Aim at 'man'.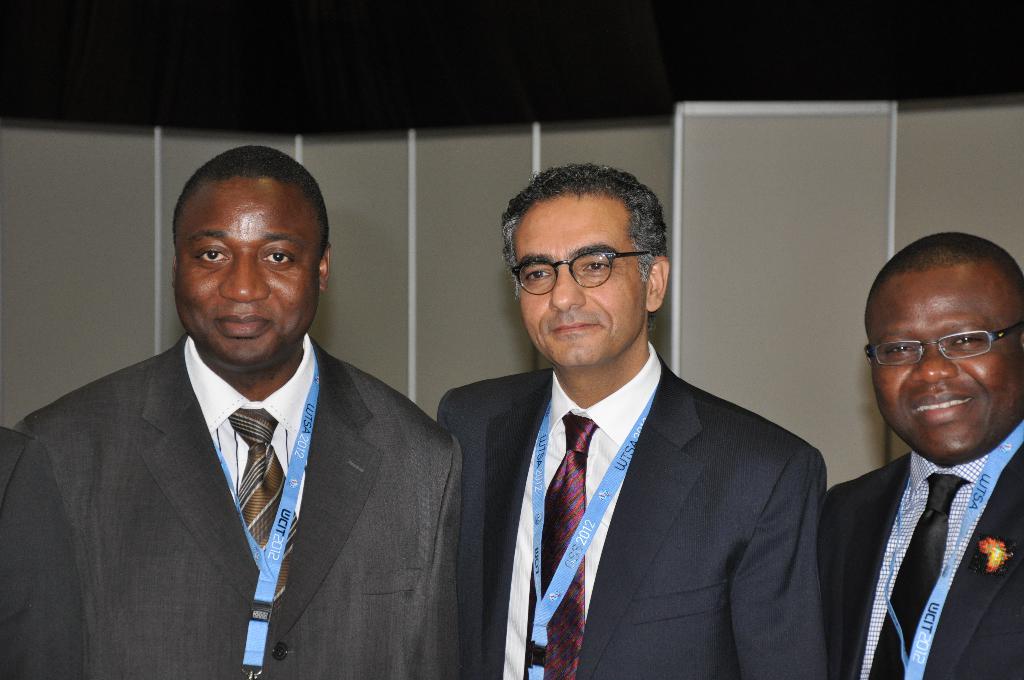
Aimed at crop(0, 144, 463, 679).
